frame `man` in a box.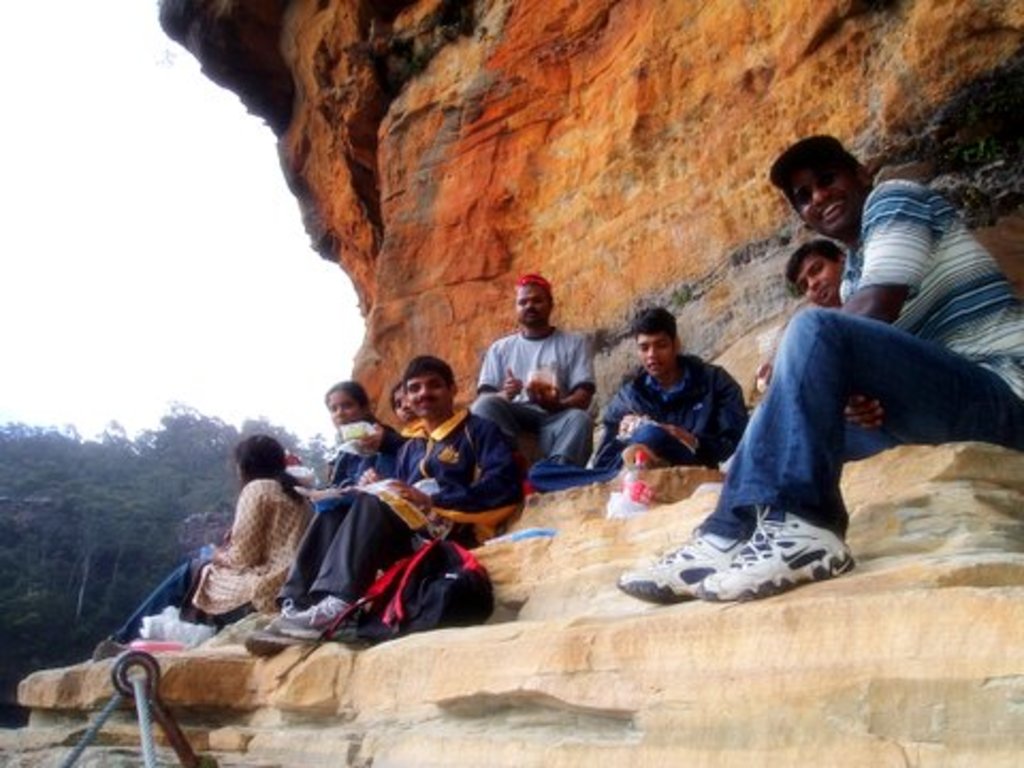
crop(661, 203, 981, 606).
